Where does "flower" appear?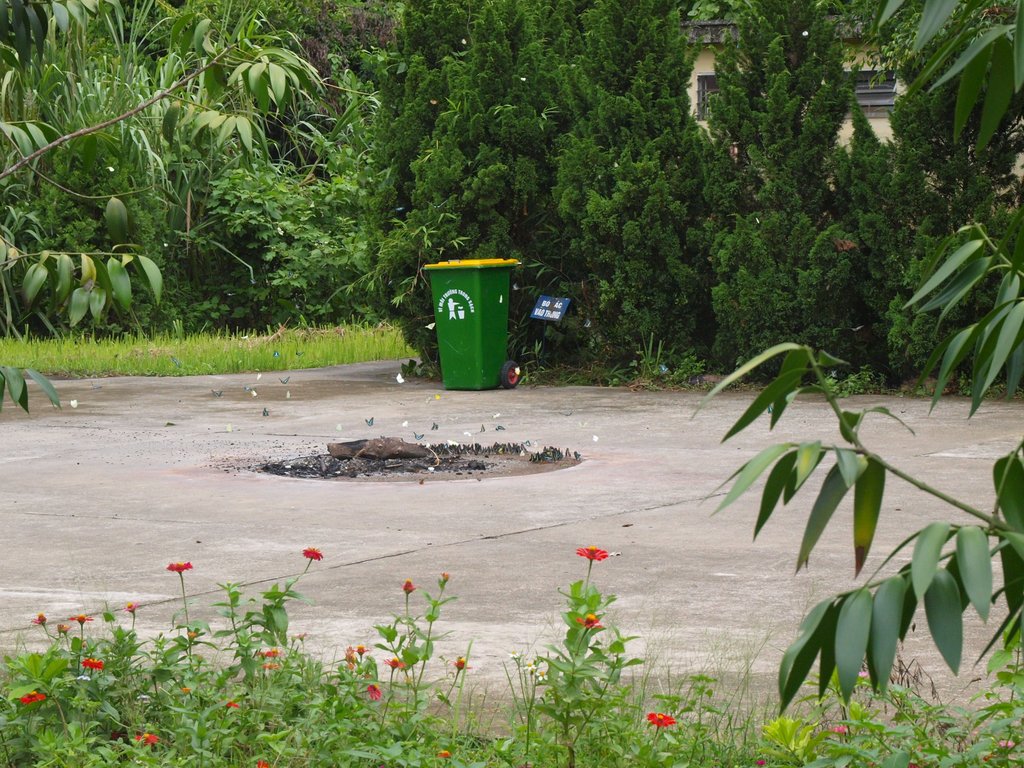
Appears at bbox=[138, 730, 161, 742].
